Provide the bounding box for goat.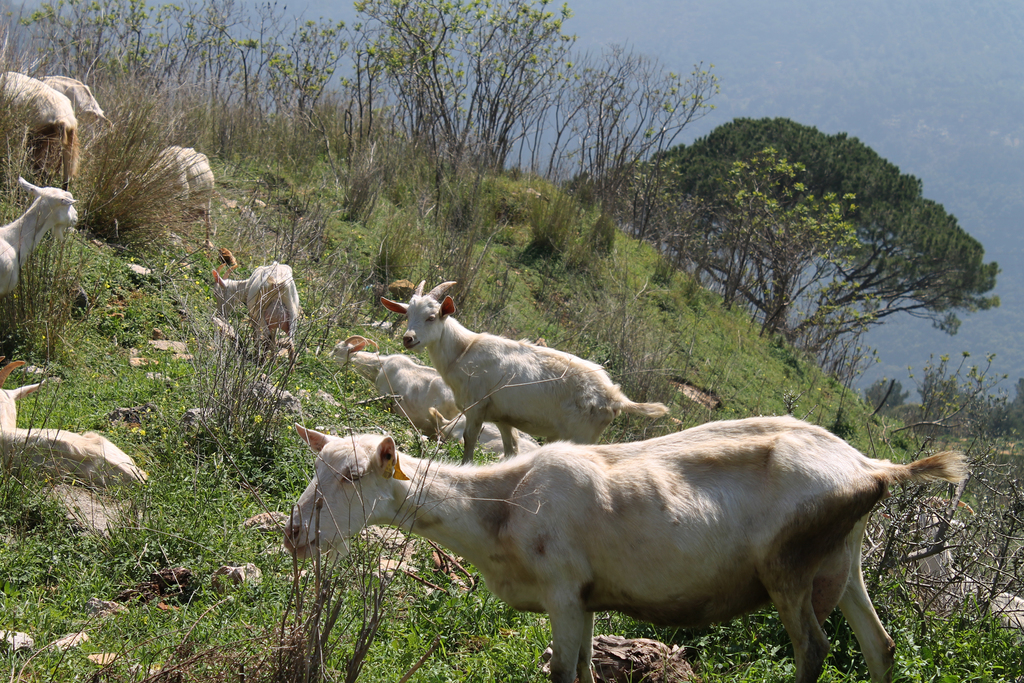
Rect(0, 70, 81, 189).
